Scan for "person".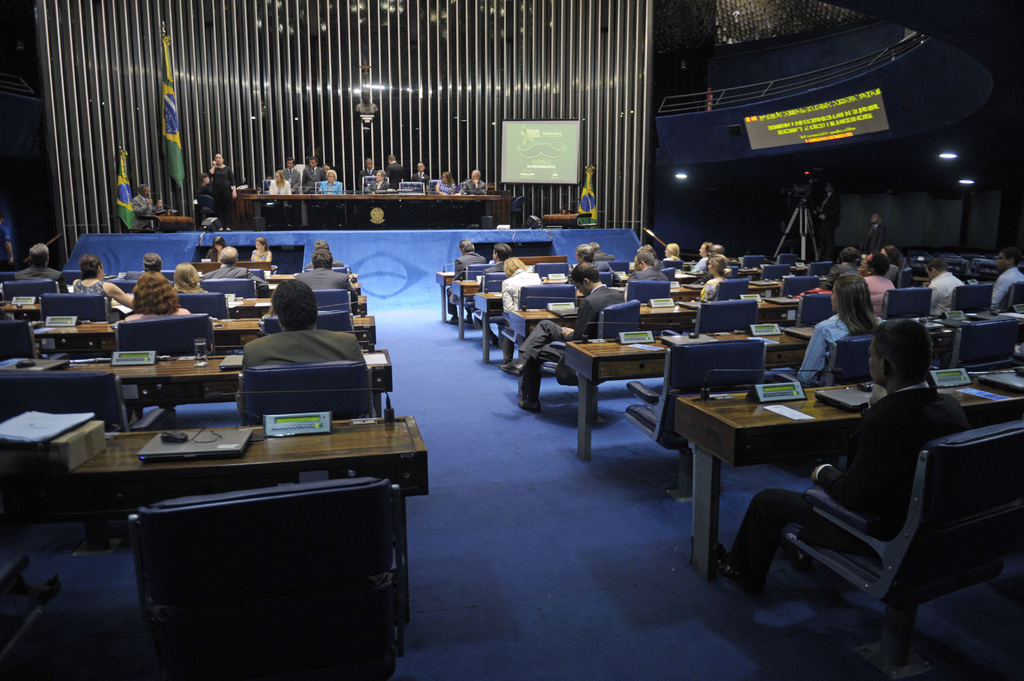
Scan result: <region>460, 167, 491, 193</region>.
